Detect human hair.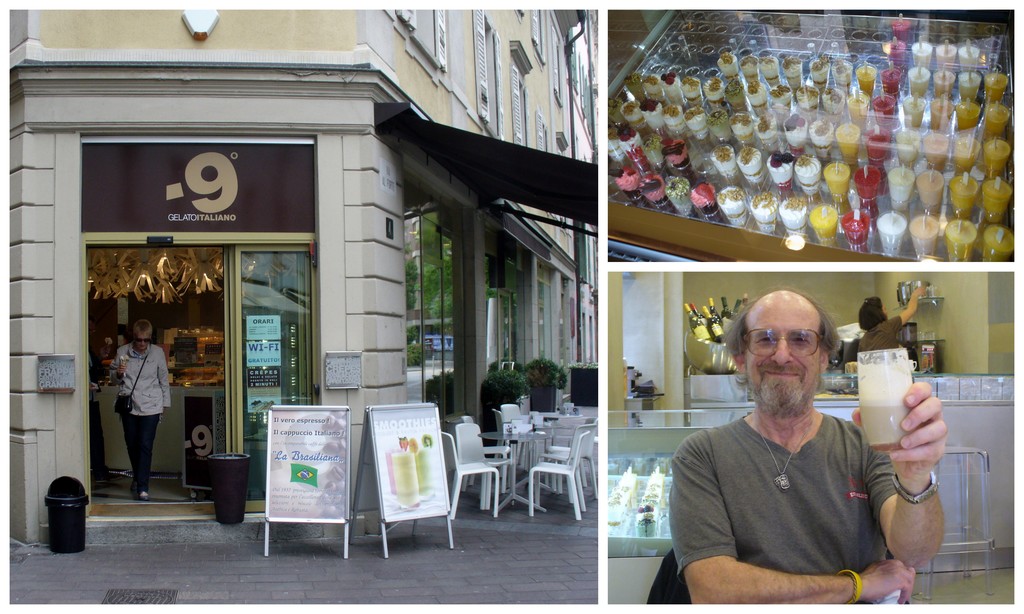
Detected at [x1=713, y1=286, x2=845, y2=386].
